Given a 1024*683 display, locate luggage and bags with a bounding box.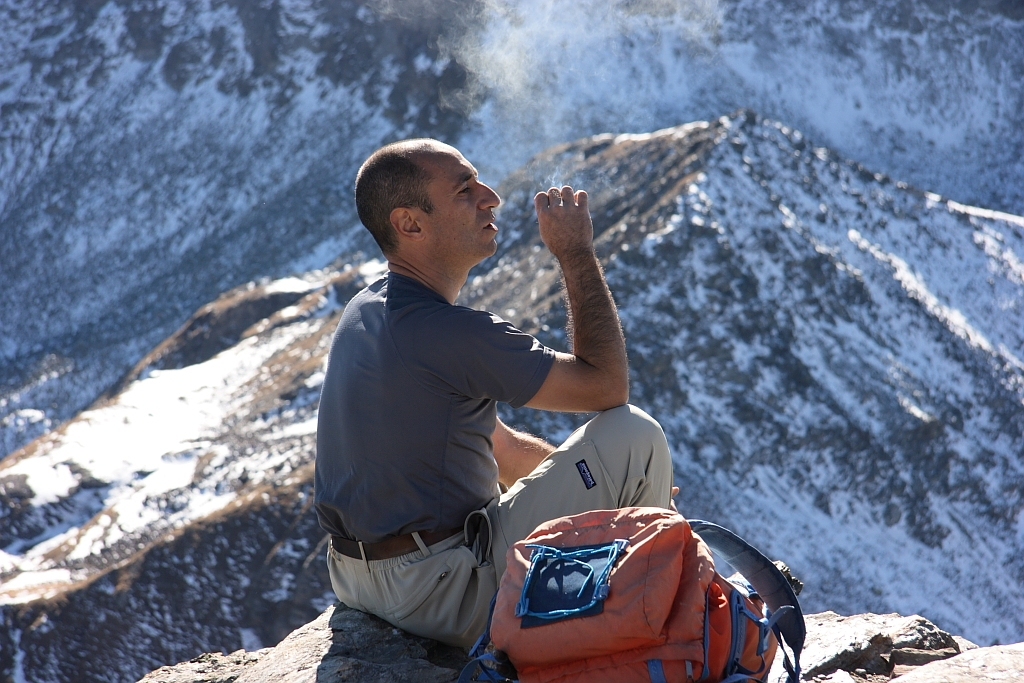
Located: [left=506, top=496, right=767, bottom=673].
